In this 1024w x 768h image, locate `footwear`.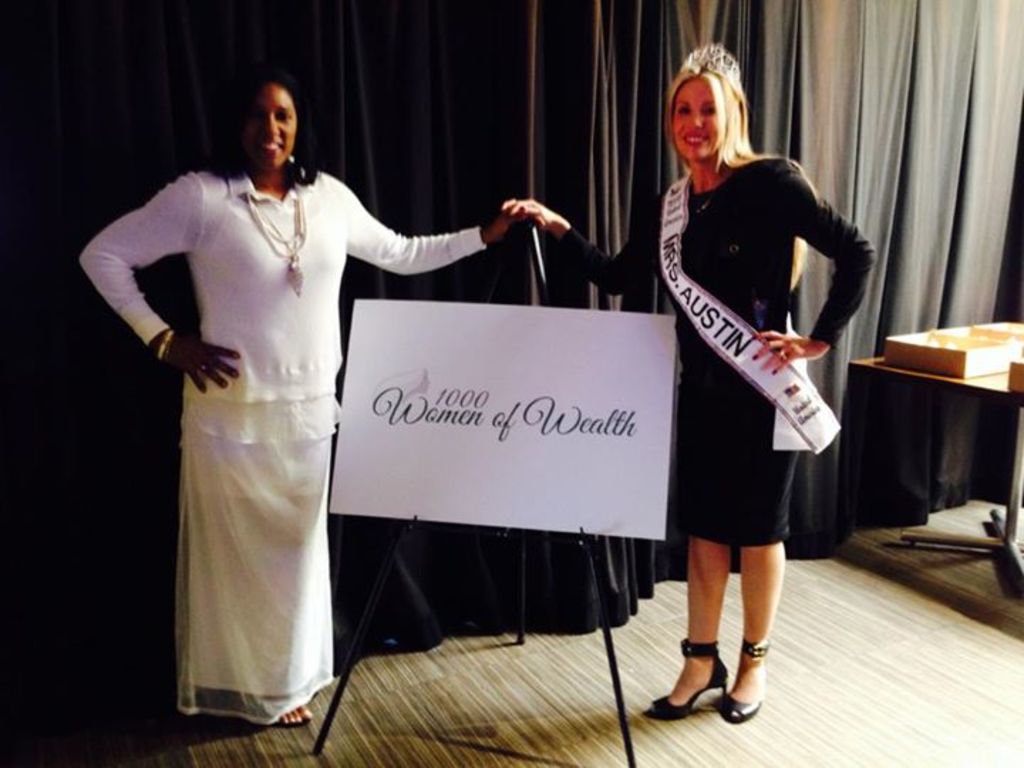
Bounding box: rect(715, 636, 772, 727).
